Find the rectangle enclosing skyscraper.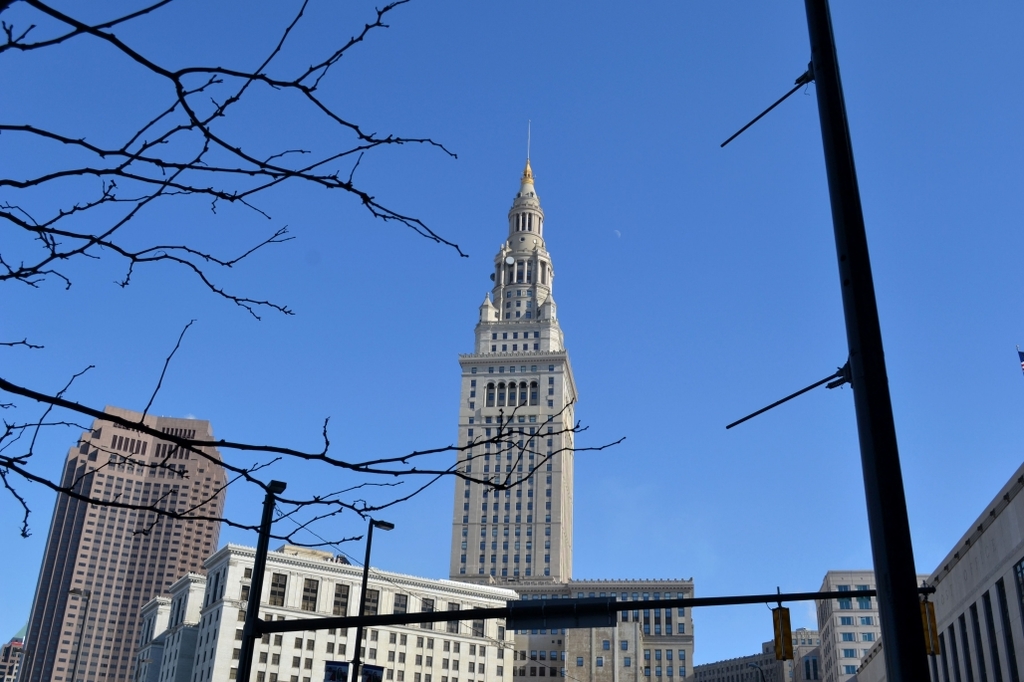
l=5, t=410, r=233, b=681.
